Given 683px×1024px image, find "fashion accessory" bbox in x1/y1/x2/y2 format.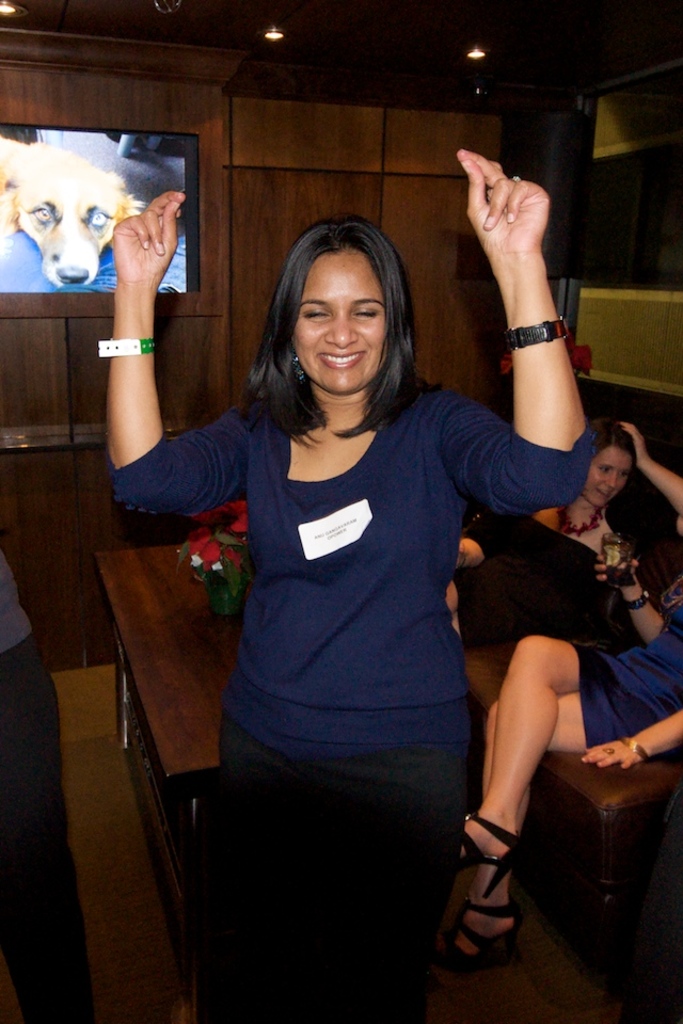
436/893/524/974.
